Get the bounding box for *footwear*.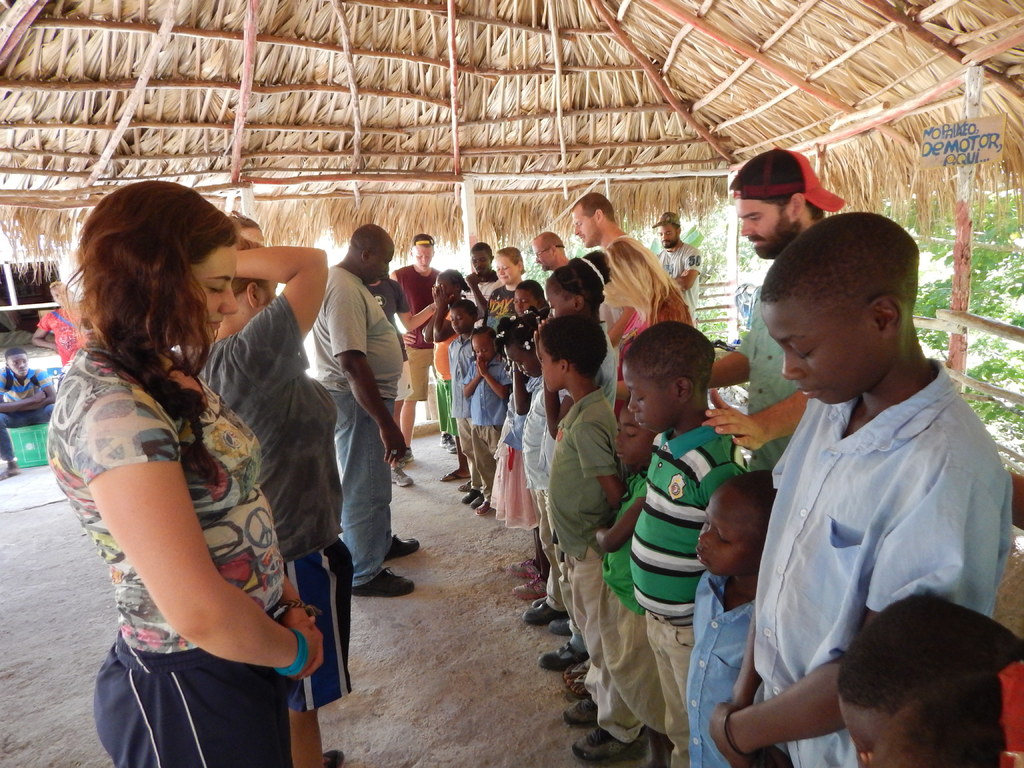
540/644/579/671.
